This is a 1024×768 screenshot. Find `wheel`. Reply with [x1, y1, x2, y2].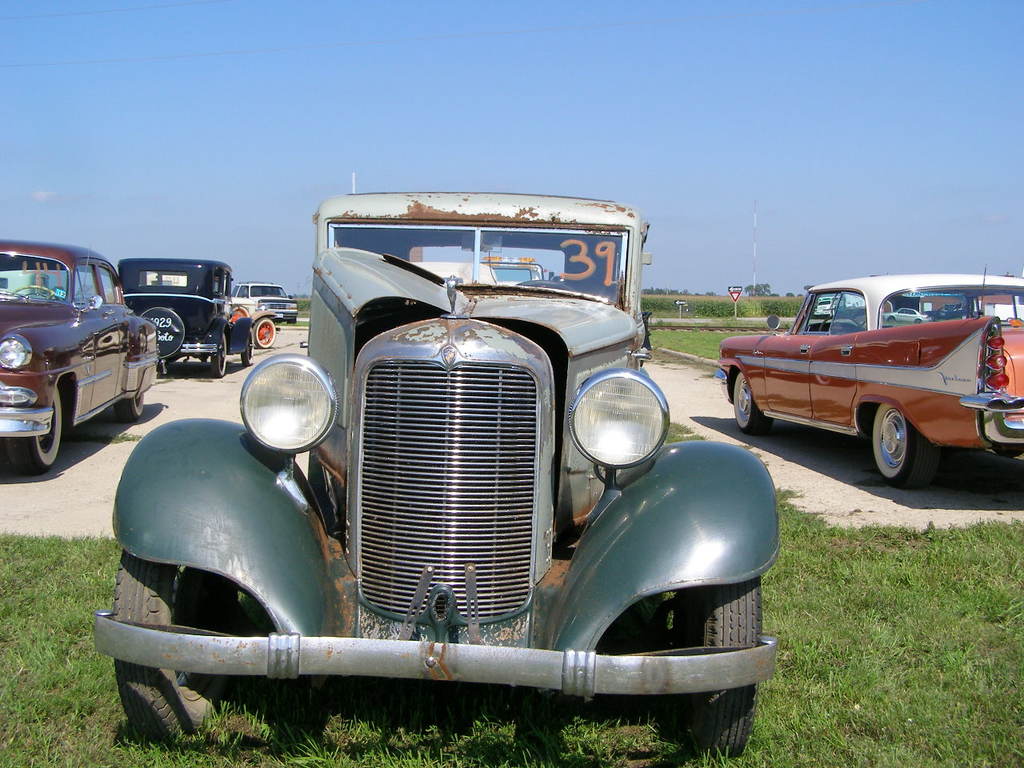
[872, 406, 936, 489].
